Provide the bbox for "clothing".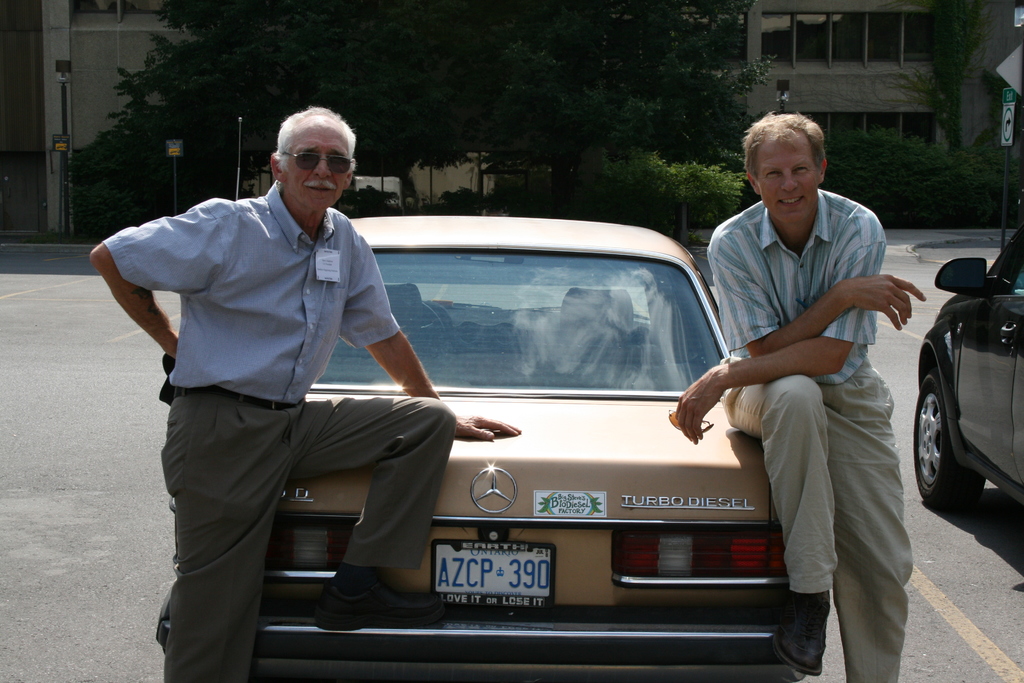
BBox(706, 185, 911, 682).
